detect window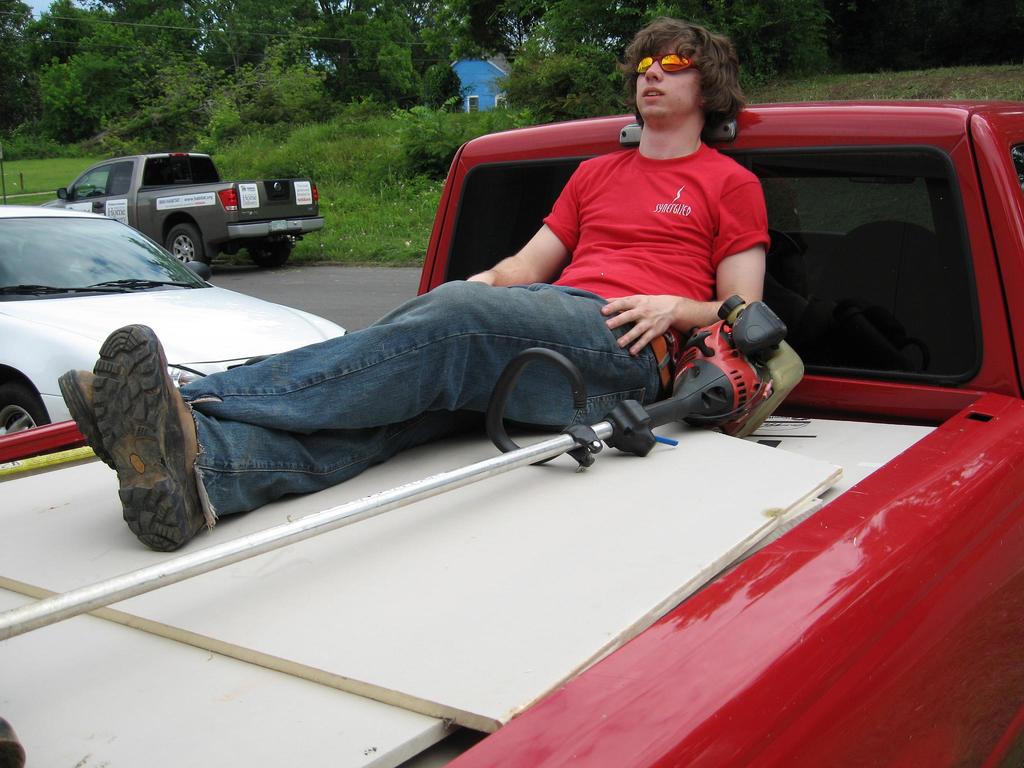
466 96 478 115
